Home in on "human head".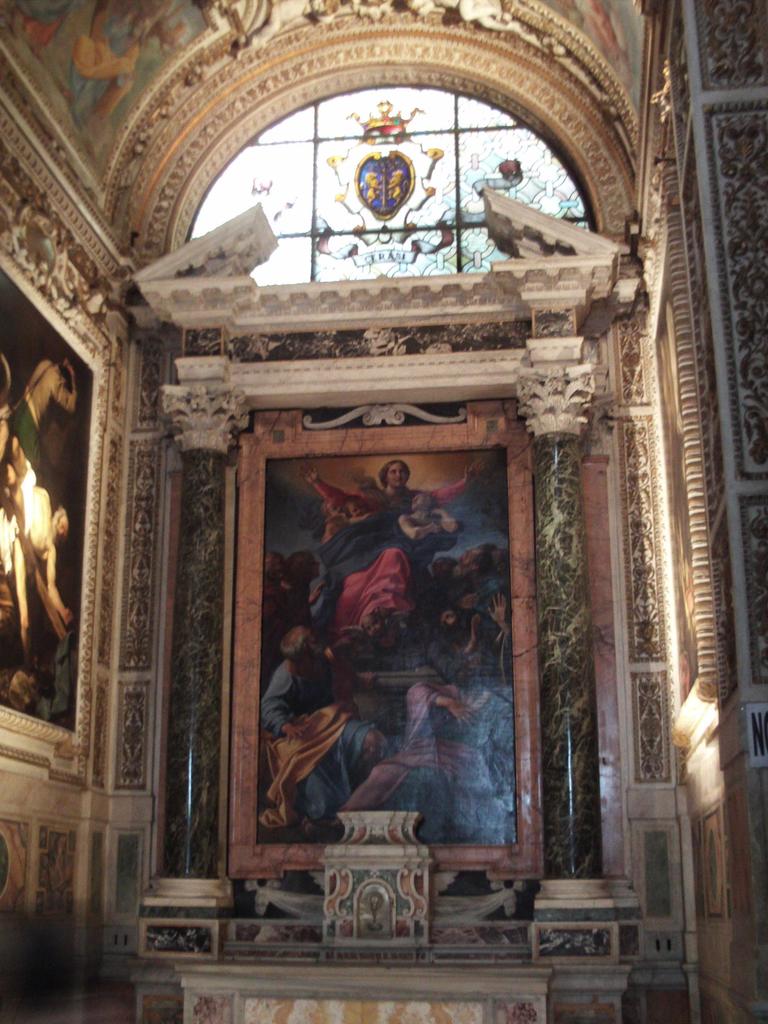
Homed in at (363,619,386,638).
